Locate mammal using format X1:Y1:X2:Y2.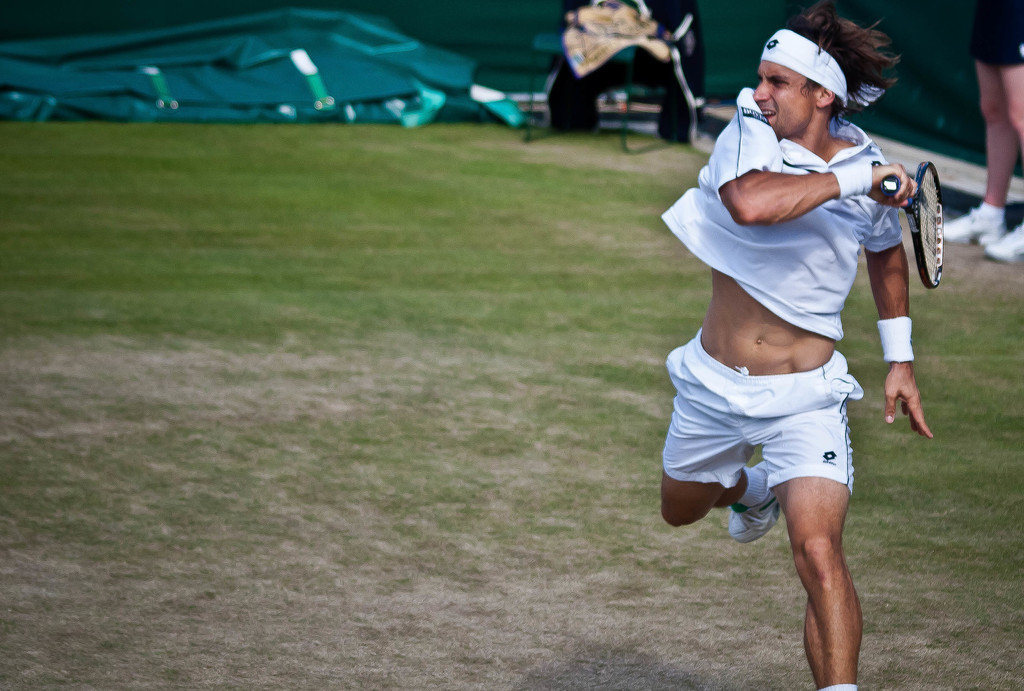
672:31:936:565.
